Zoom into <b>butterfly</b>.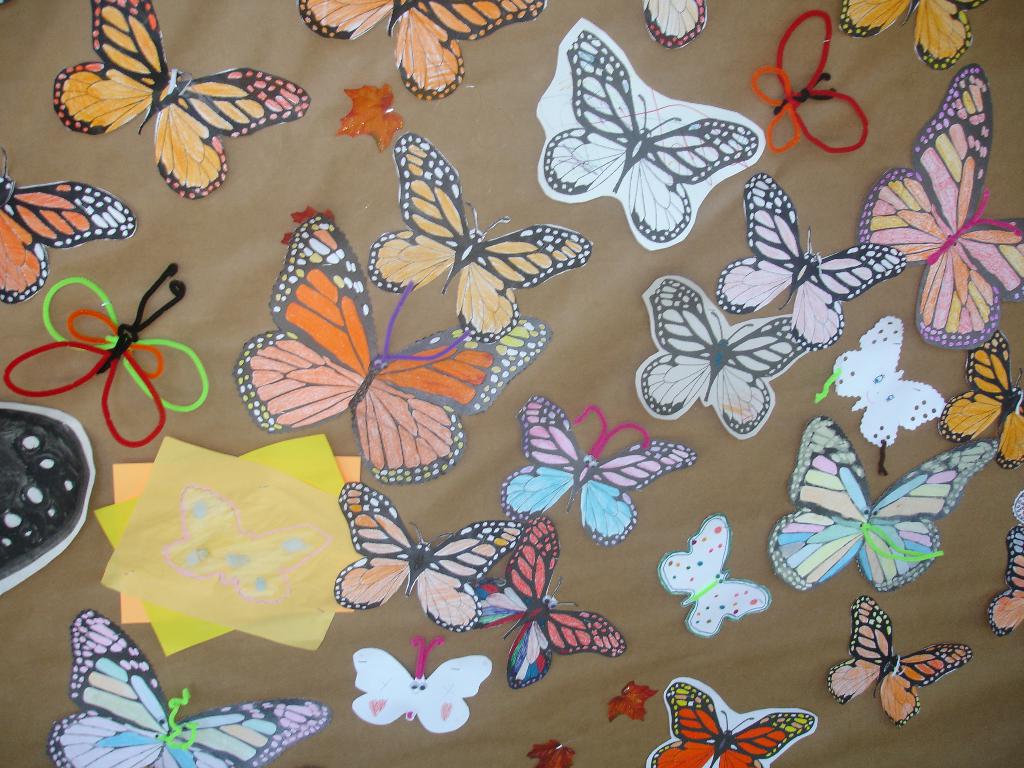
Zoom target: <bbox>348, 634, 493, 737</bbox>.
